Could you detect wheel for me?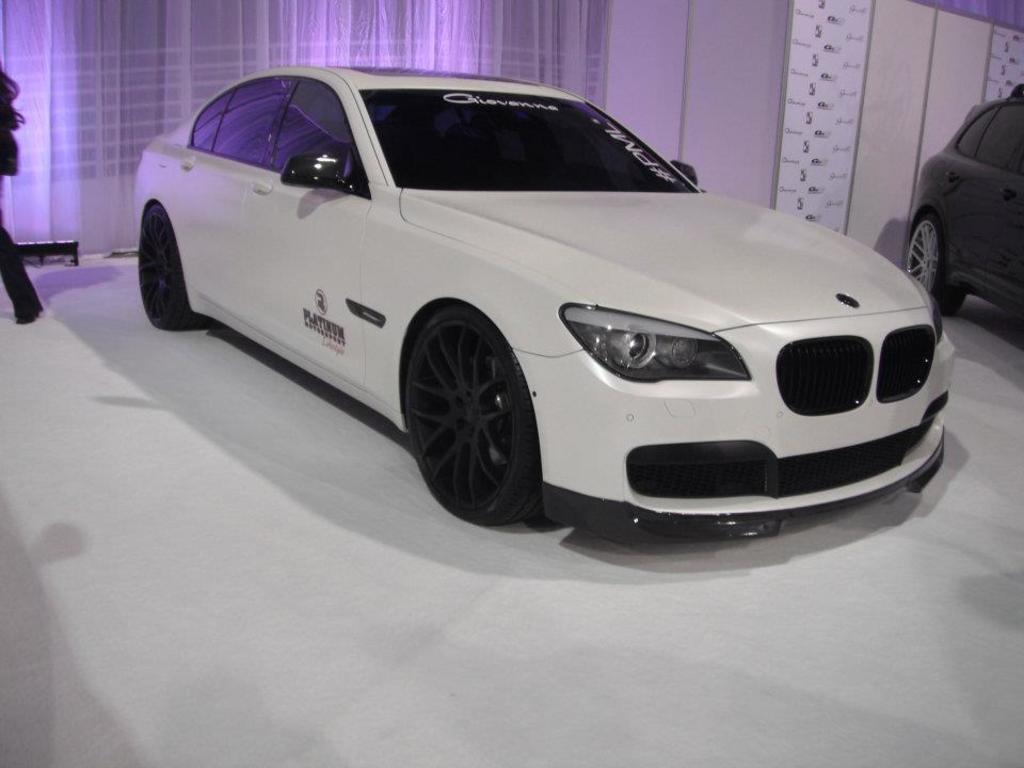
Detection result: detection(410, 305, 529, 522).
